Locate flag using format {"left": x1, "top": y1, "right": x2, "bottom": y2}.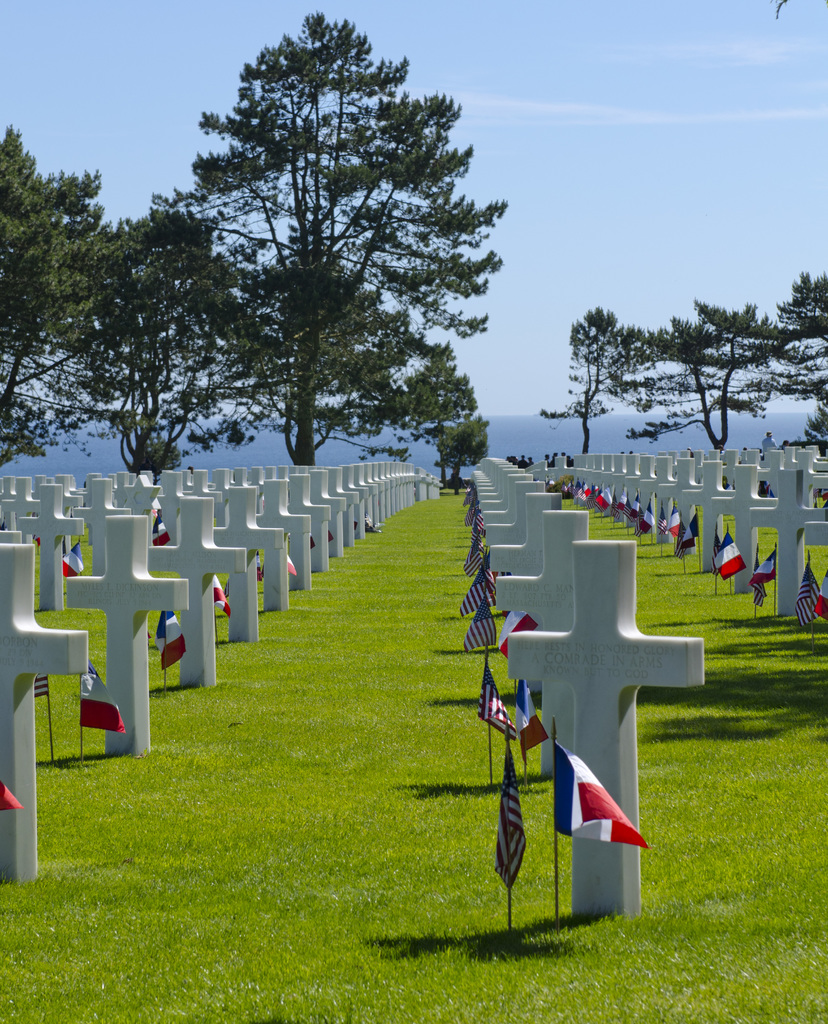
{"left": 145, "top": 505, "right": 172, "bottom": 547}.
